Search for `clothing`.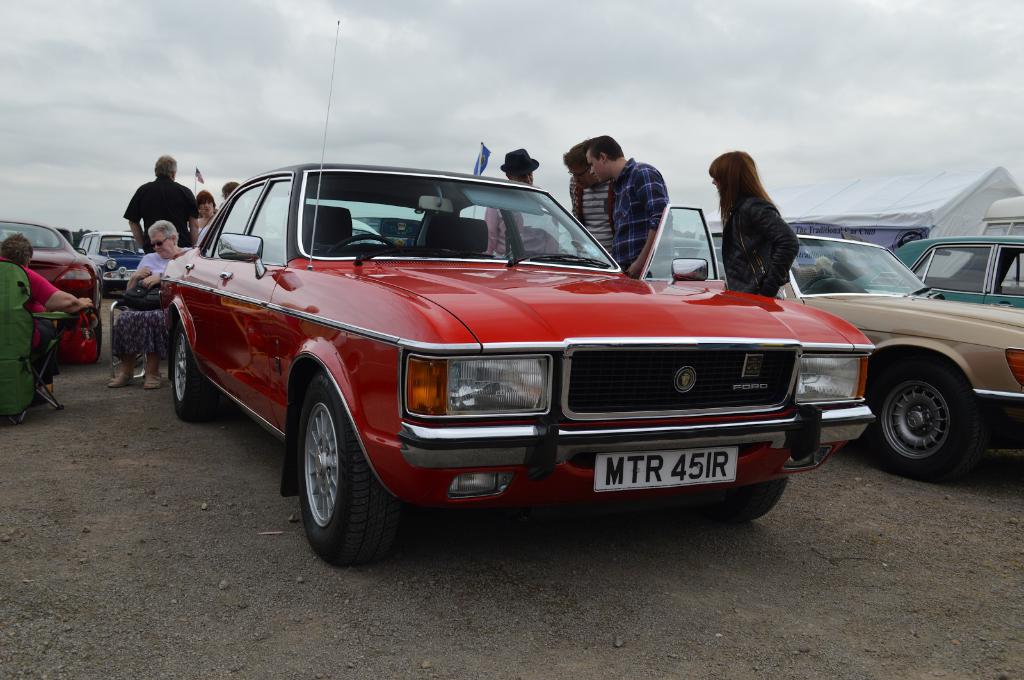
Found at rect(599, 142, 684, 260).
